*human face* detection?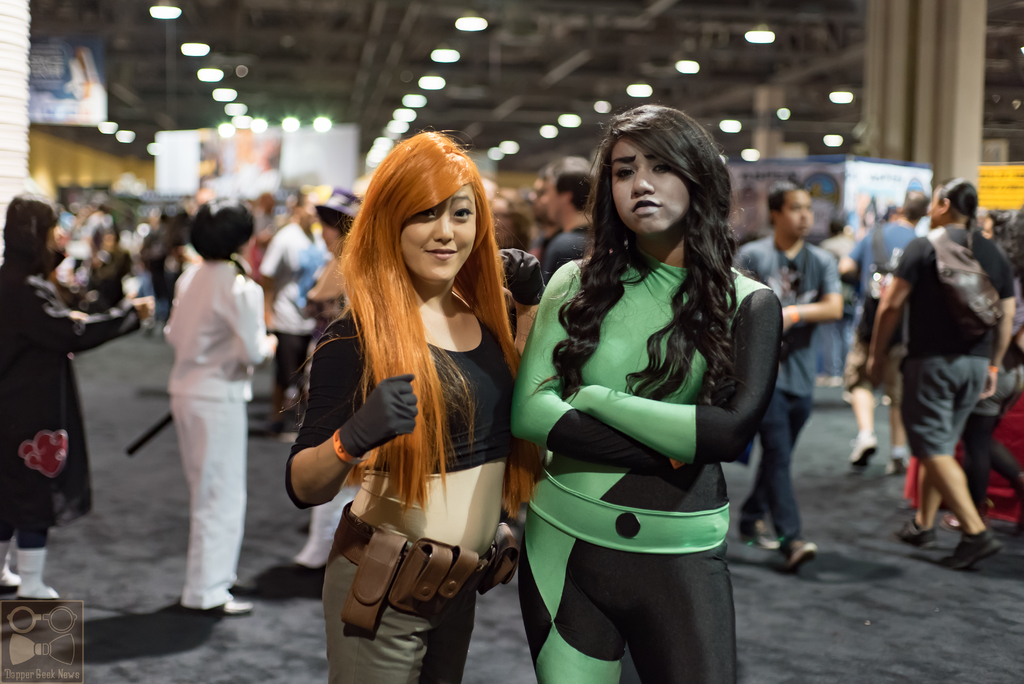
(780,187,818,233)
